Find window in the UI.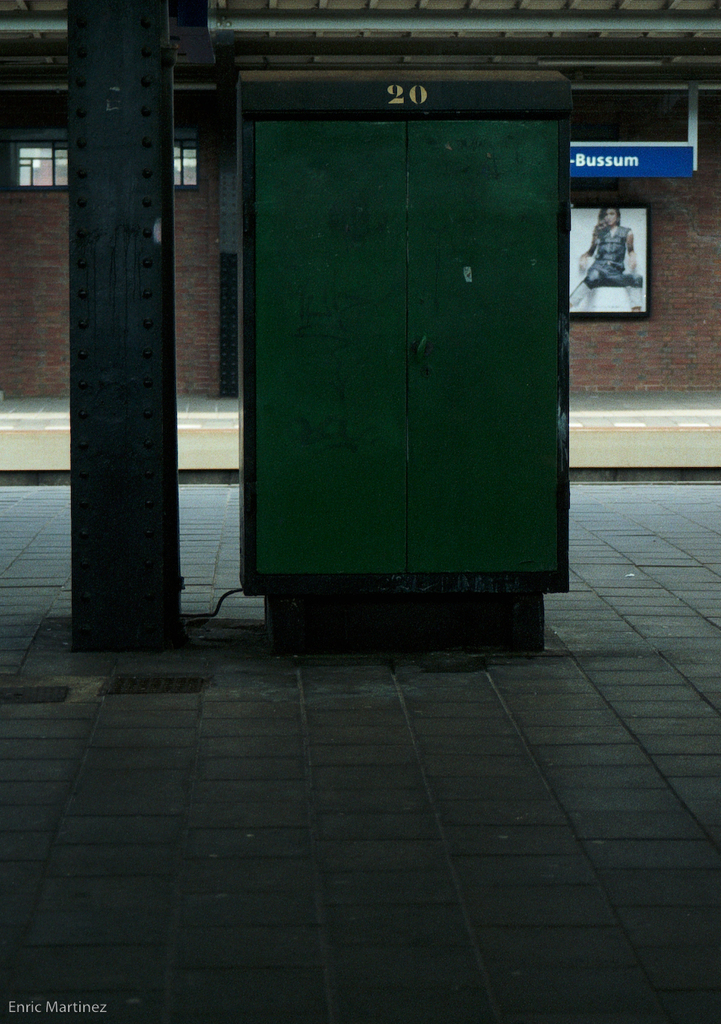
UI element at [173,138,194,187].
